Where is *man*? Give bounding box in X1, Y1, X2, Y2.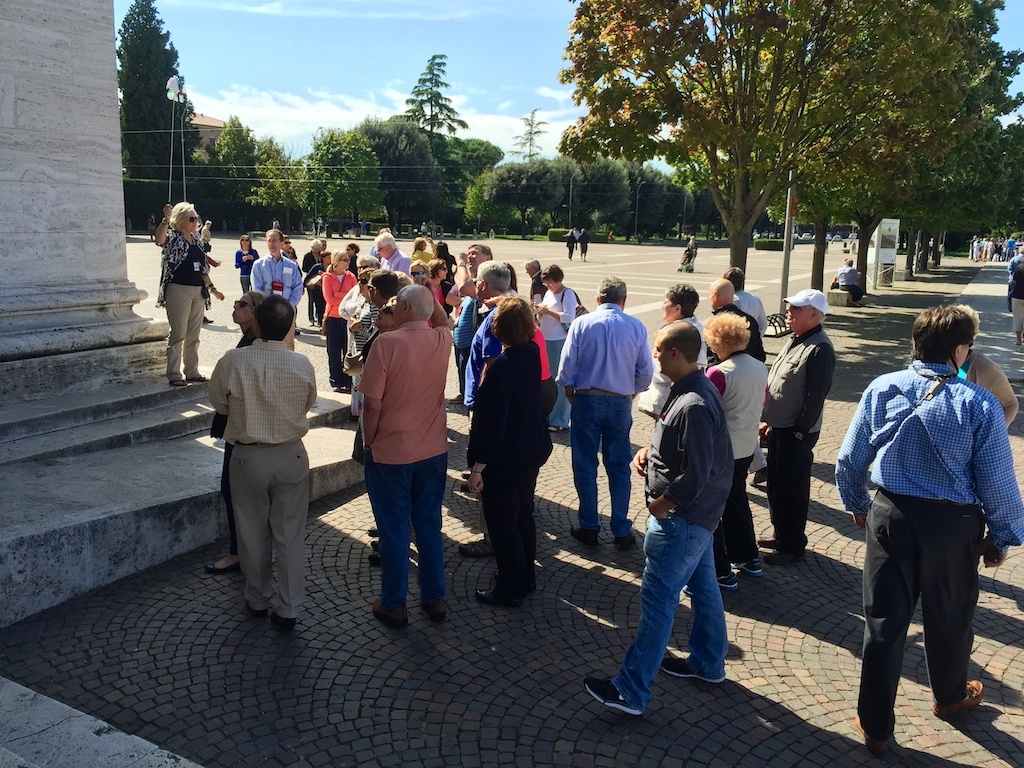
705, 275, 765, 365.
